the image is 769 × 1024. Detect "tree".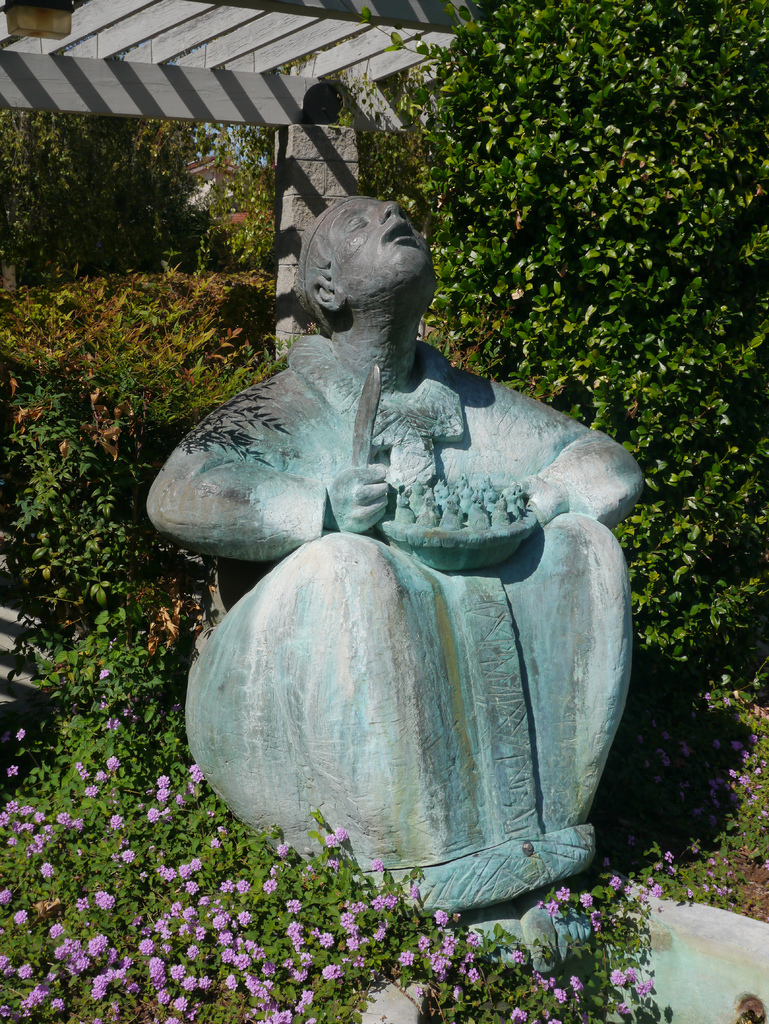
Detection: bbox=[0, 106, 271, 285].
